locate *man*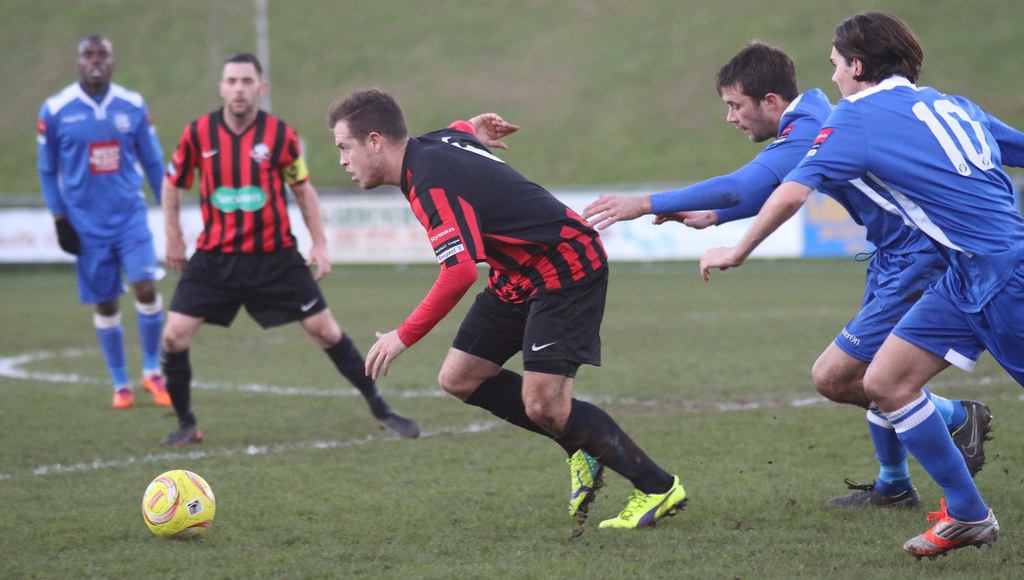
bbox(158, 52, 423, 442)
